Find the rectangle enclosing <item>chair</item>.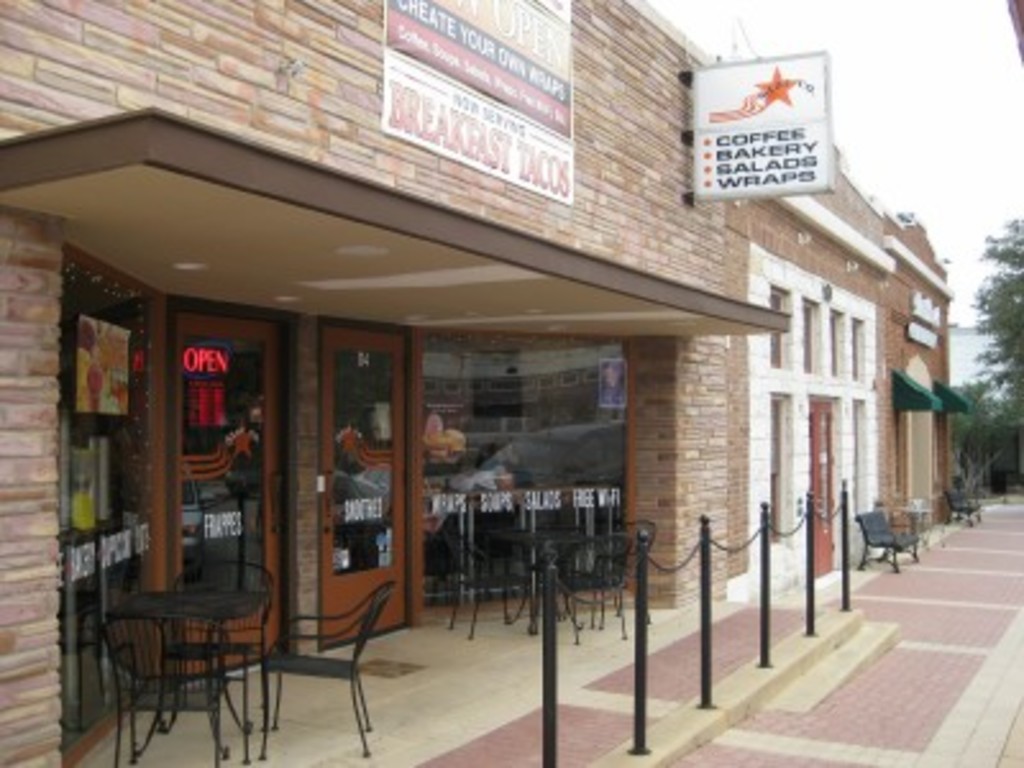
(x1=438, y1=522, x2=520, y2=637).
